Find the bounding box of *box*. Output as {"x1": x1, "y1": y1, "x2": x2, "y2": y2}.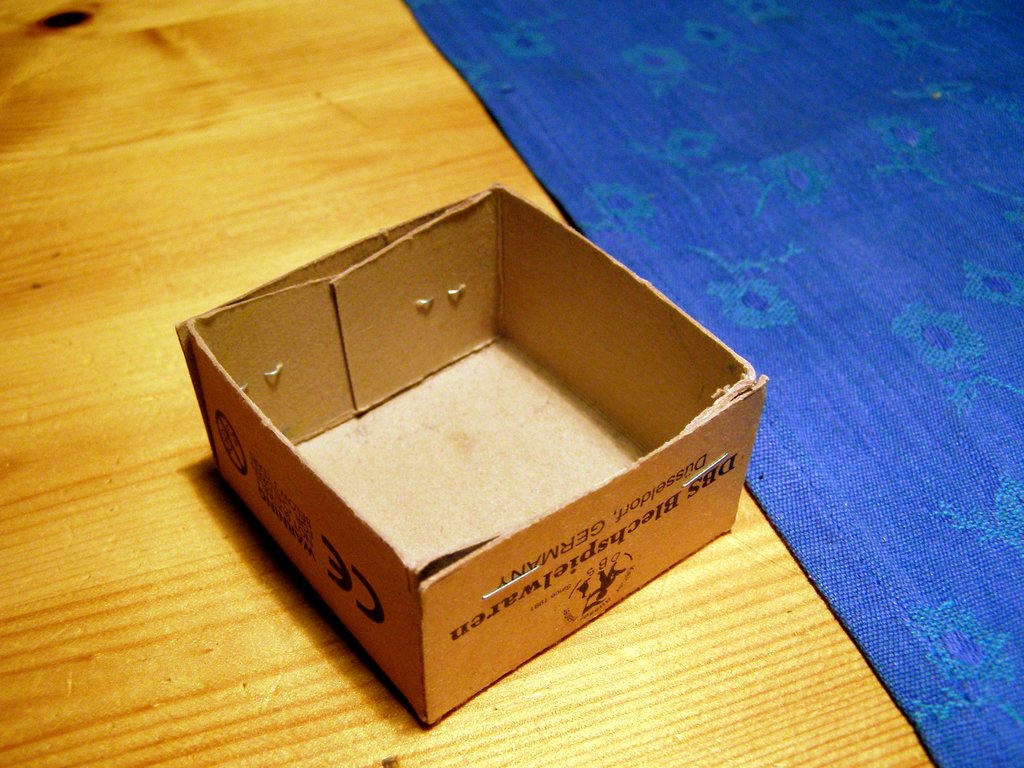
{"x1": 175, "y1": 185, "x2": 765, "y2": 720}.
